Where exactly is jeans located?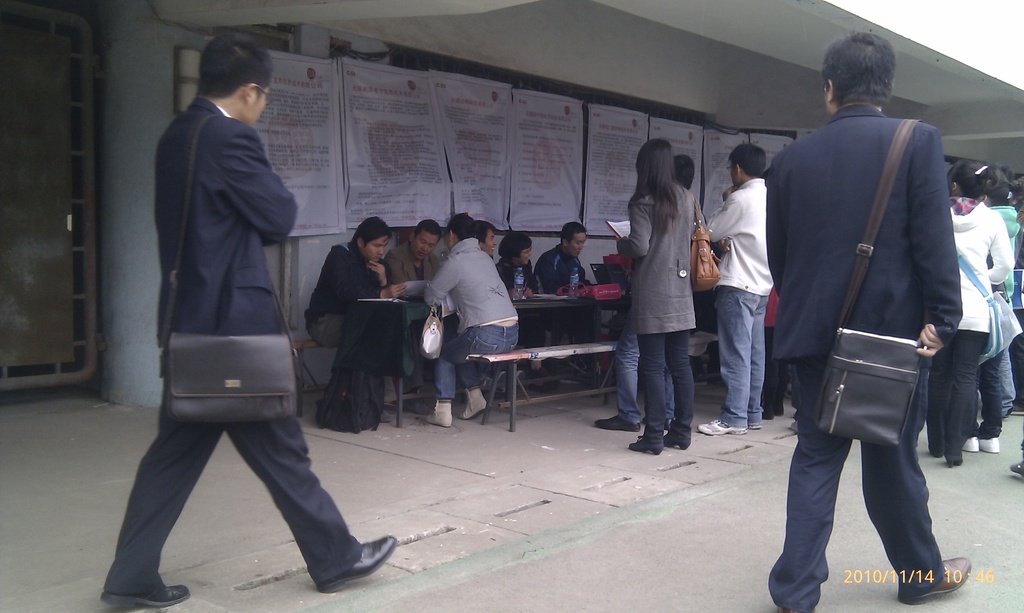
Its bounding box is left=432, top=318, right=518, bottom=398.
